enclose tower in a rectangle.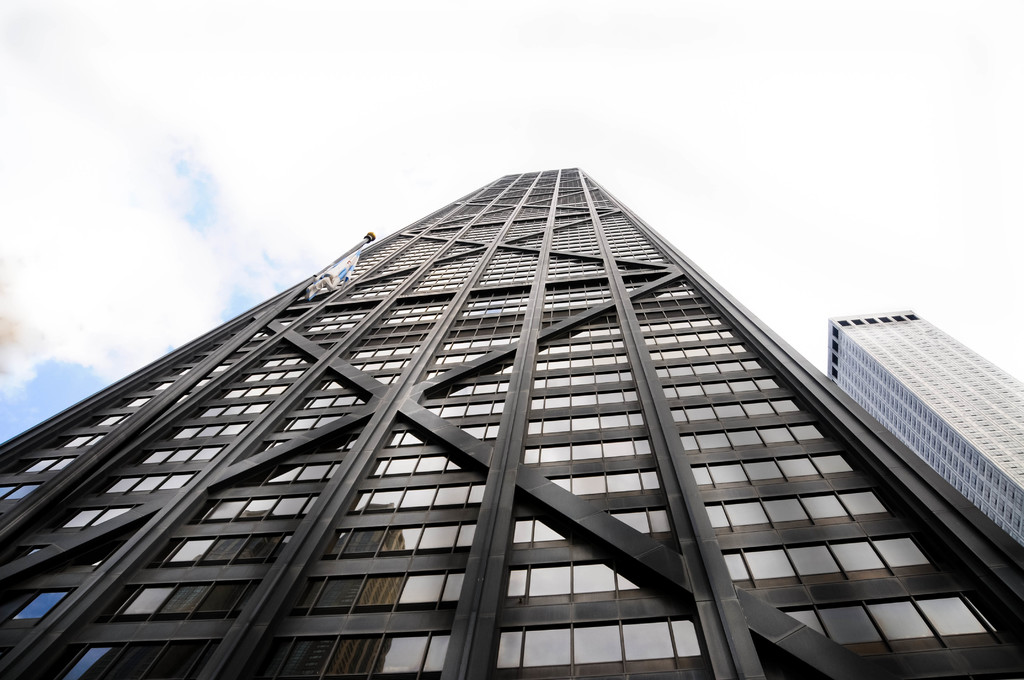
{"x1": 0, "y1": 173, "x2": 1023, "y2": 679}.
